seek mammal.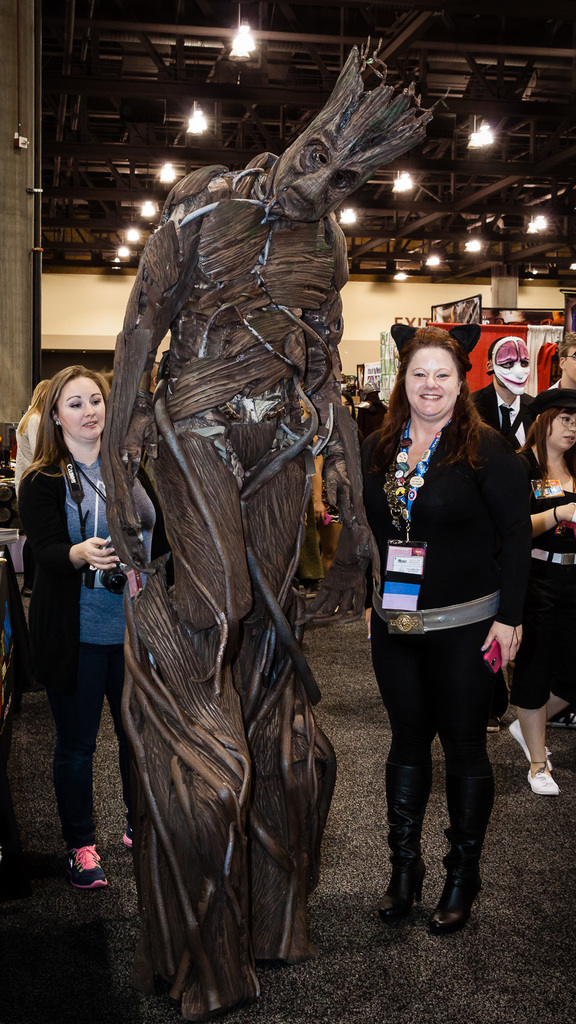
<bbox>470, 332, 536, 733</bbox>.
